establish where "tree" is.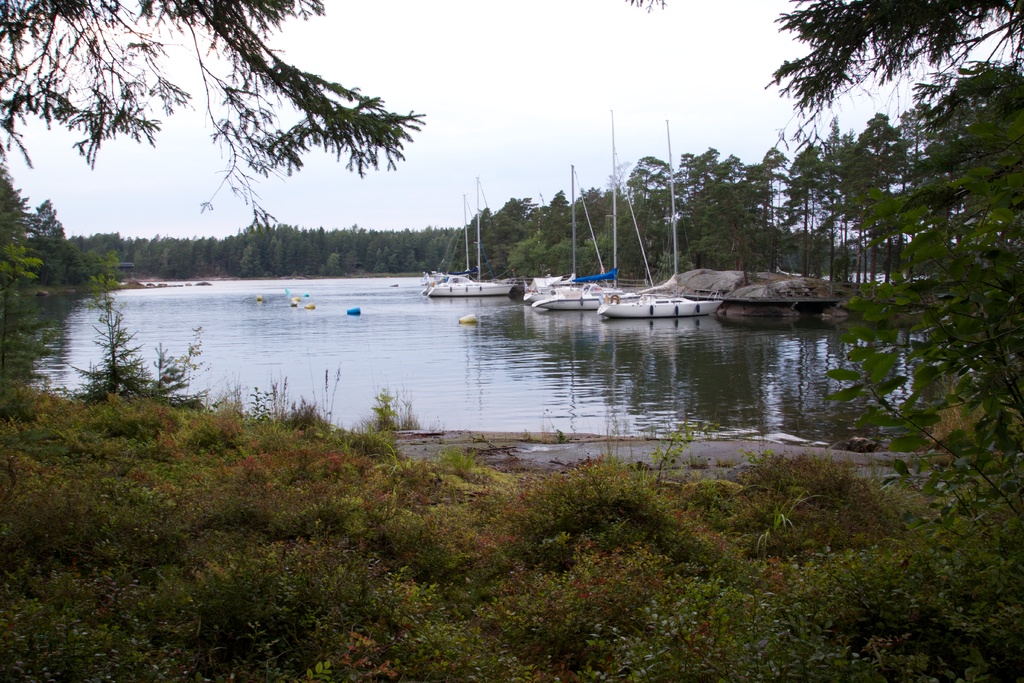
Established at [0, 0, 422, 230].
